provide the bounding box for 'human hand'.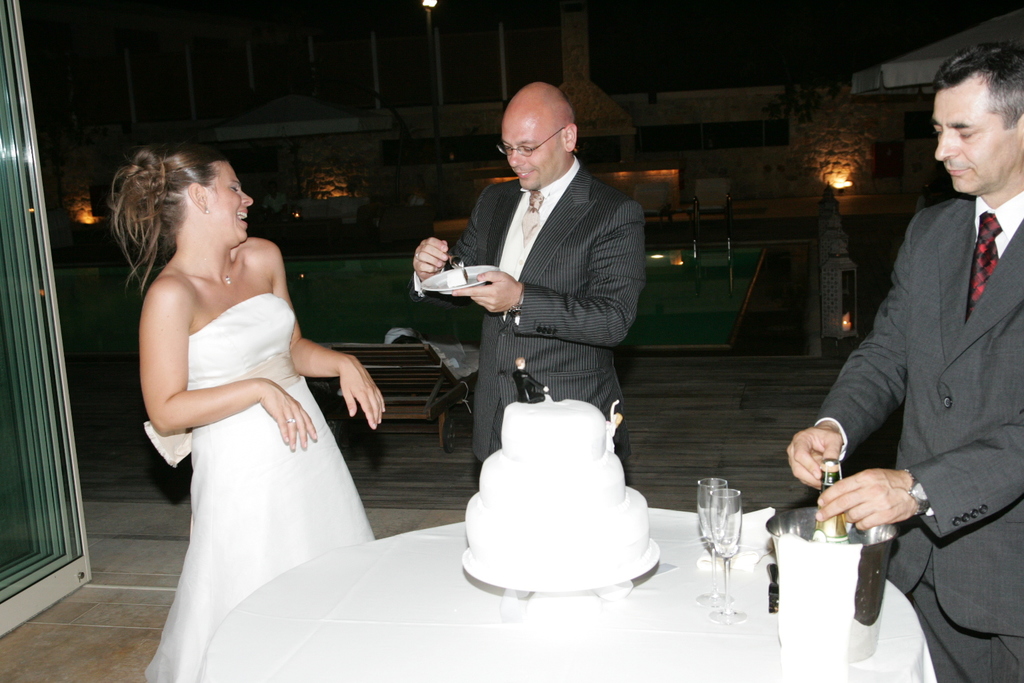
454 269 525 319.
